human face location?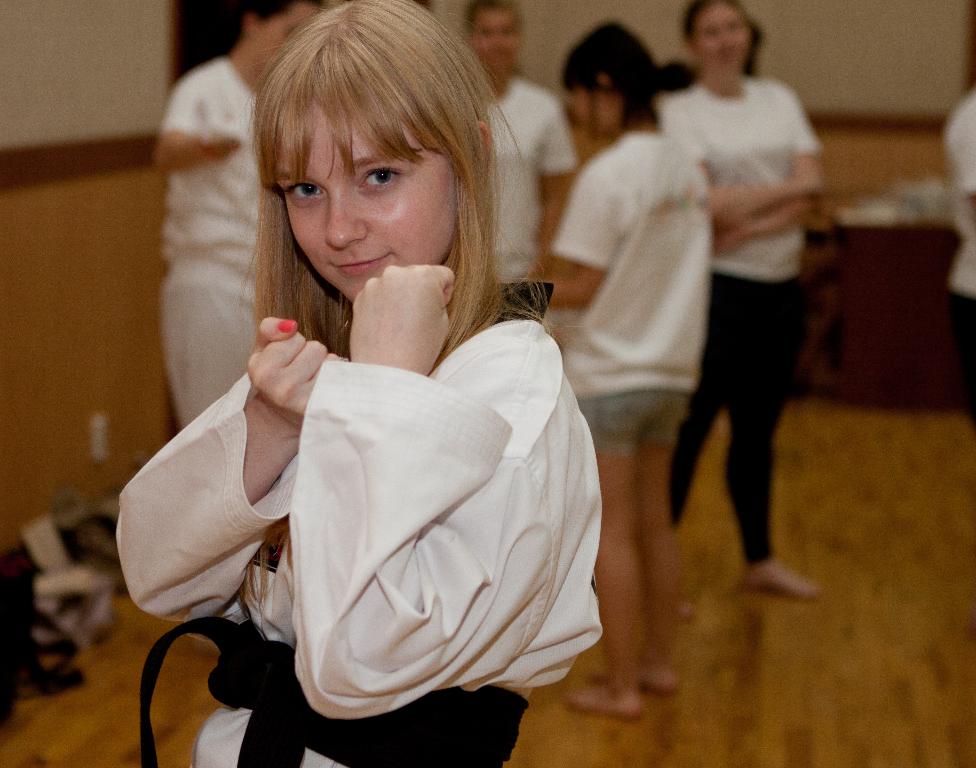
{"left": 273, "top": 100, "right": 456, "bottom": 301}
